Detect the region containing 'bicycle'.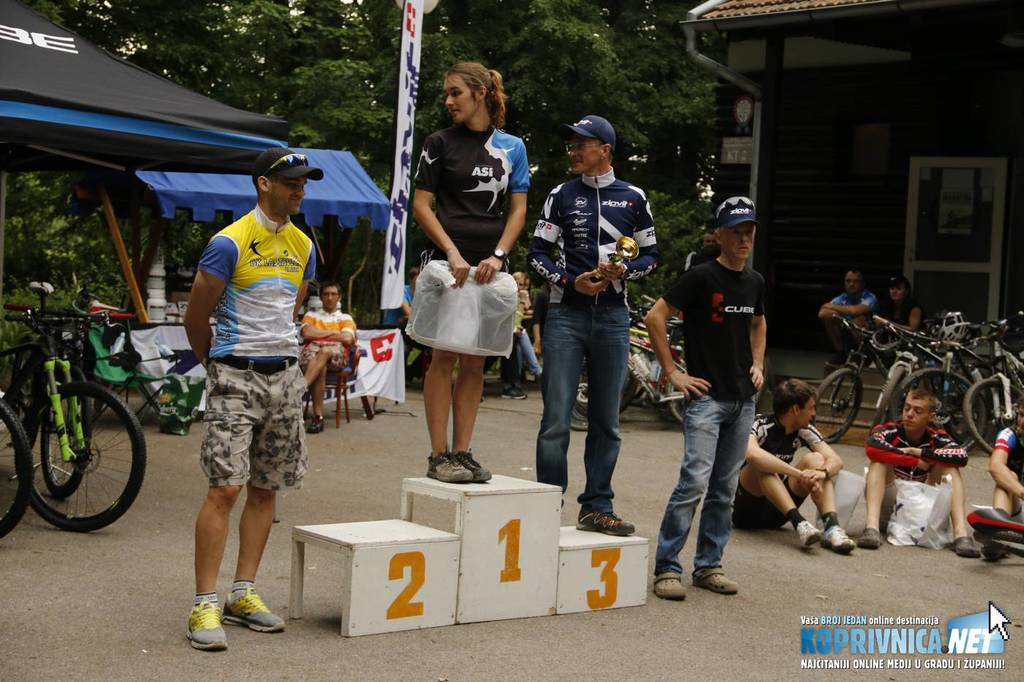
pyautogui.locateOnScreen(0, 396, 33, 541).
